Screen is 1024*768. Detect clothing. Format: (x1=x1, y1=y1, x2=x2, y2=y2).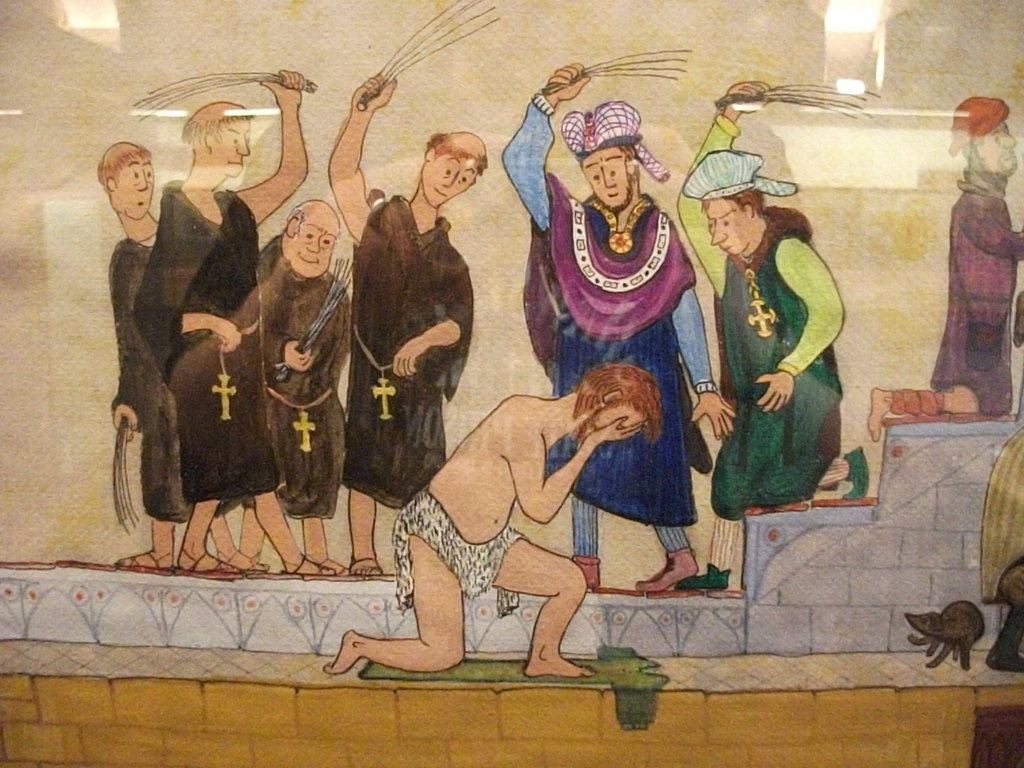
(x1=270, y1=227, x2=353, y2=528).
